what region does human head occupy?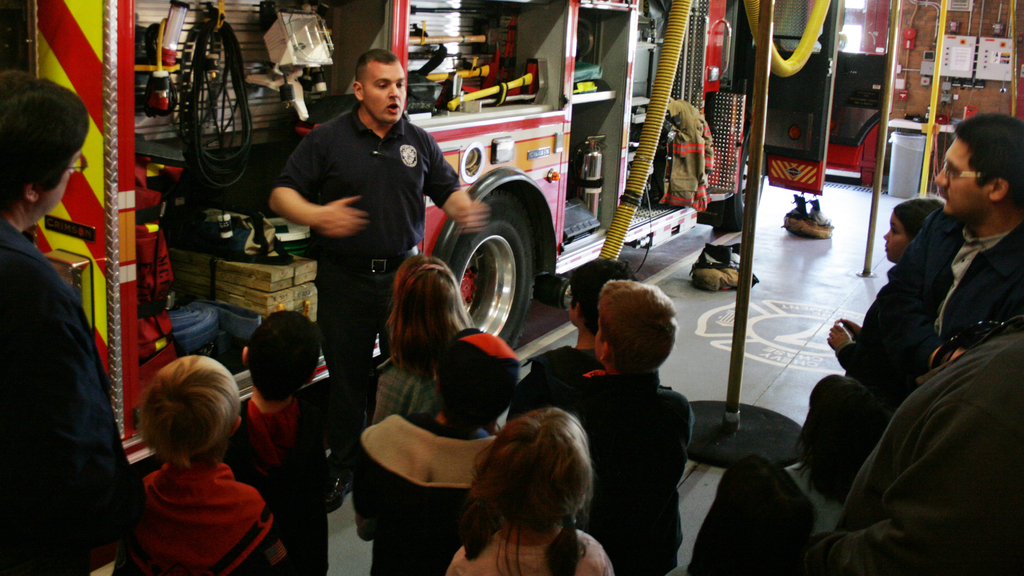
240/308/323/403.
